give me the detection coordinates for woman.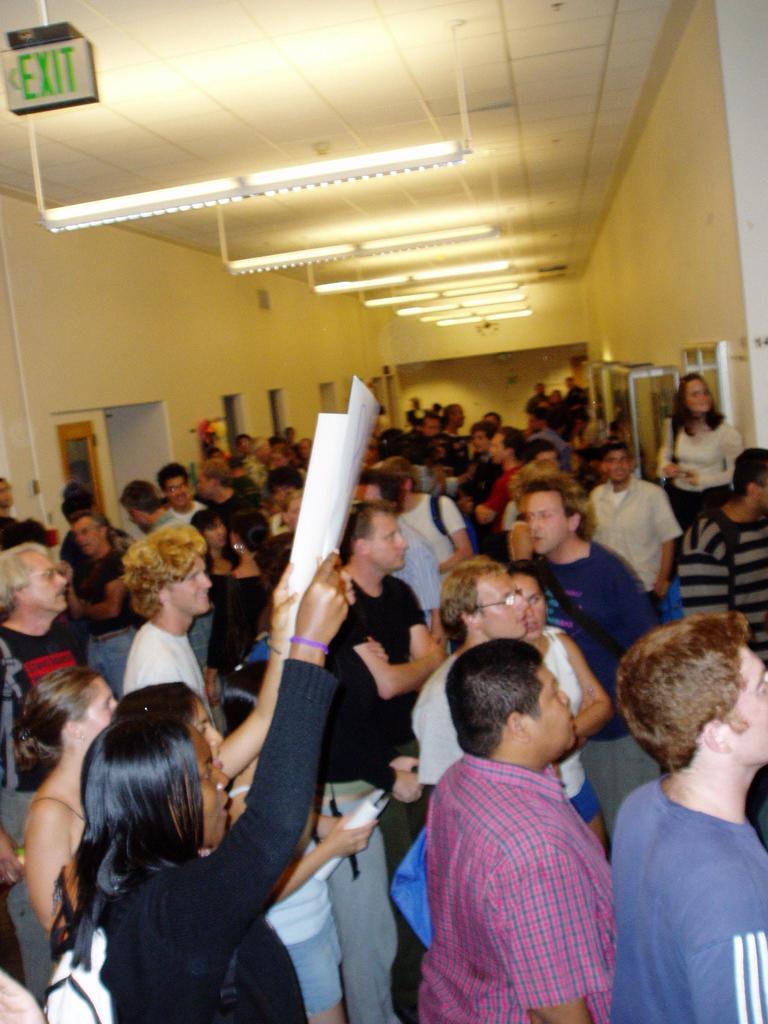
184 508 230 578.
